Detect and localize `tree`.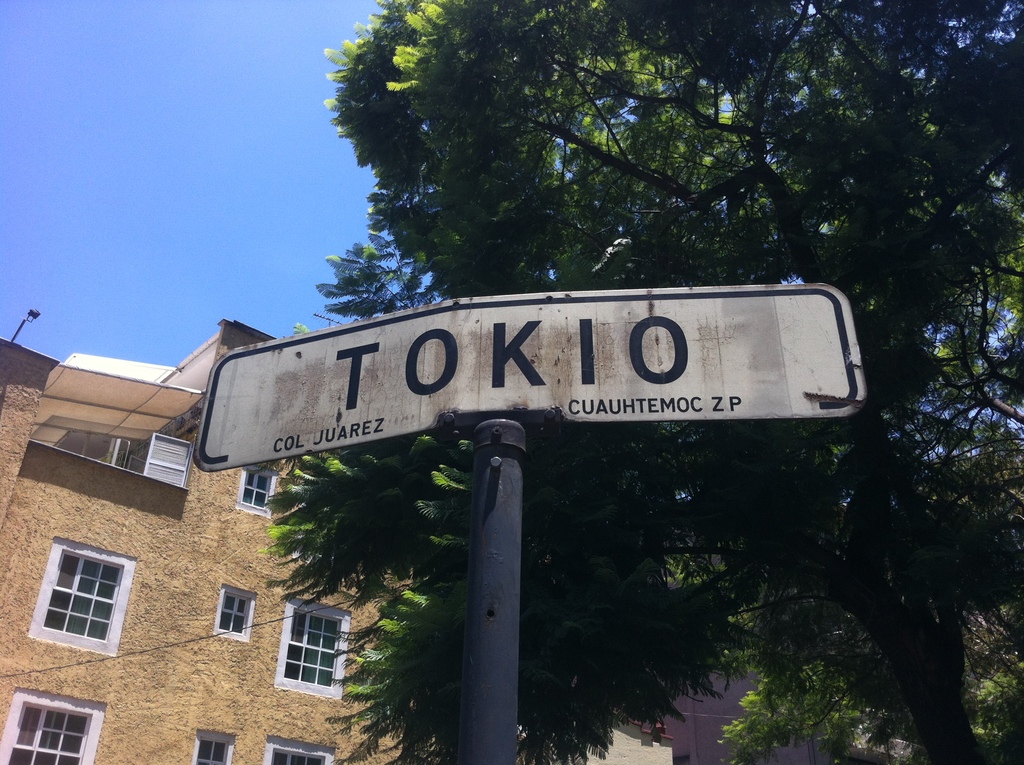
Localized at <region>719, 647, 865, 764</region>.
